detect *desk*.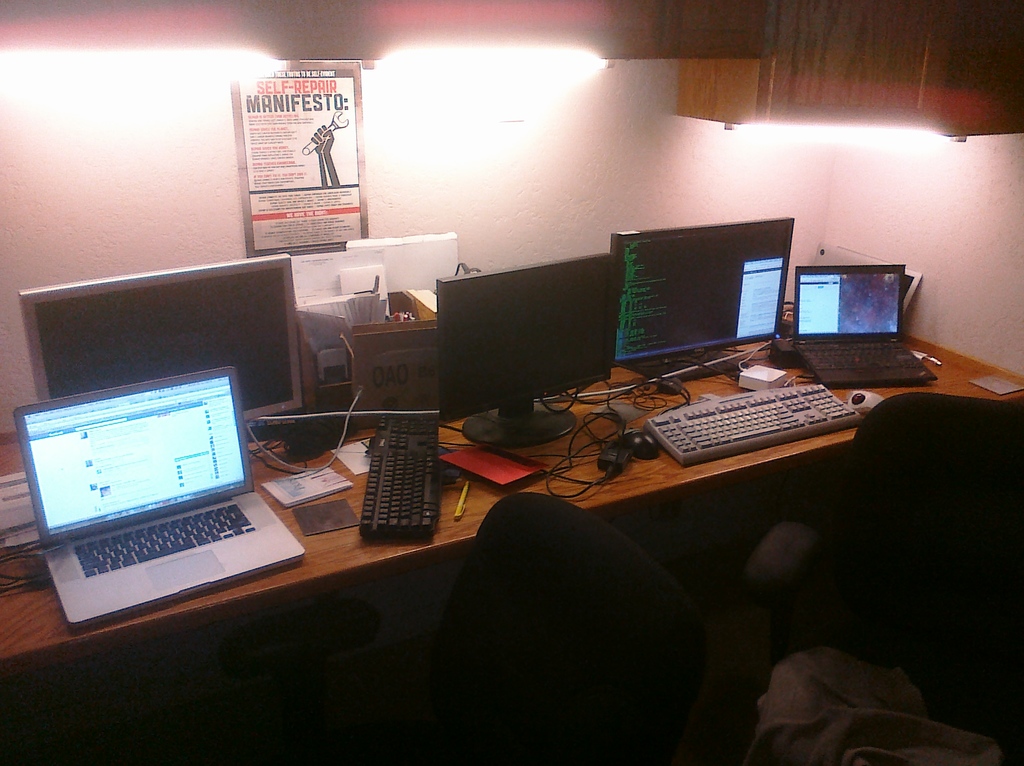
Detected at 2,394,1018,655.
